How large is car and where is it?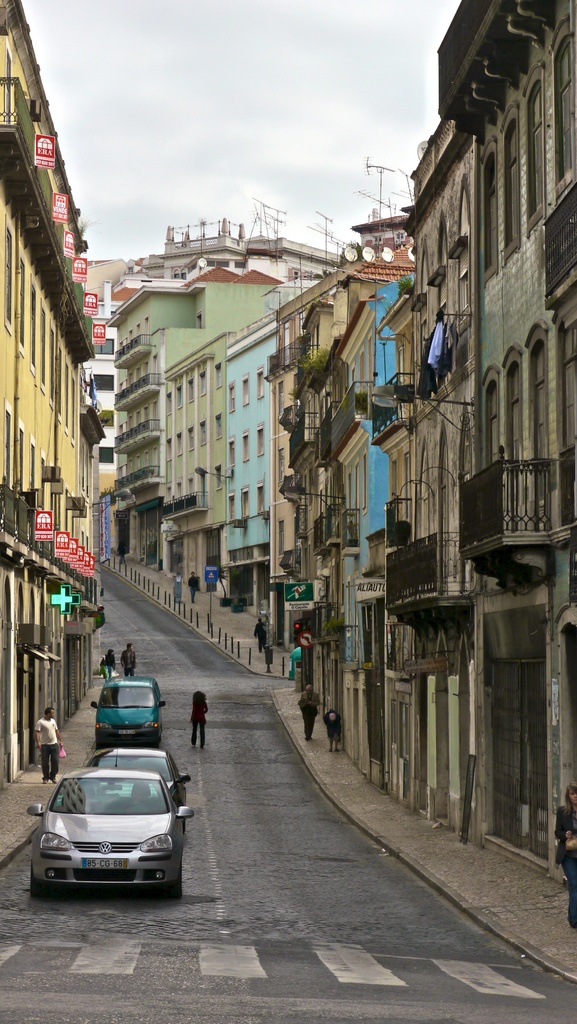
Bounding box: rect(93, 672, 163, 742).
